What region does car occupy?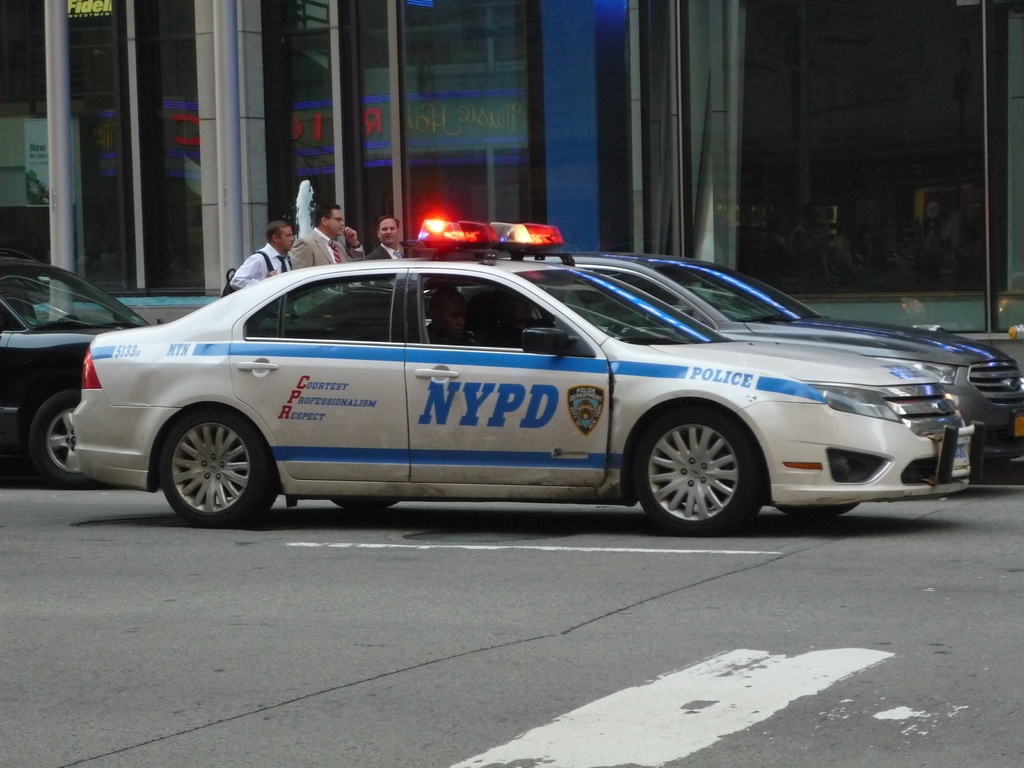
crop(0, 252, 156, 484).
